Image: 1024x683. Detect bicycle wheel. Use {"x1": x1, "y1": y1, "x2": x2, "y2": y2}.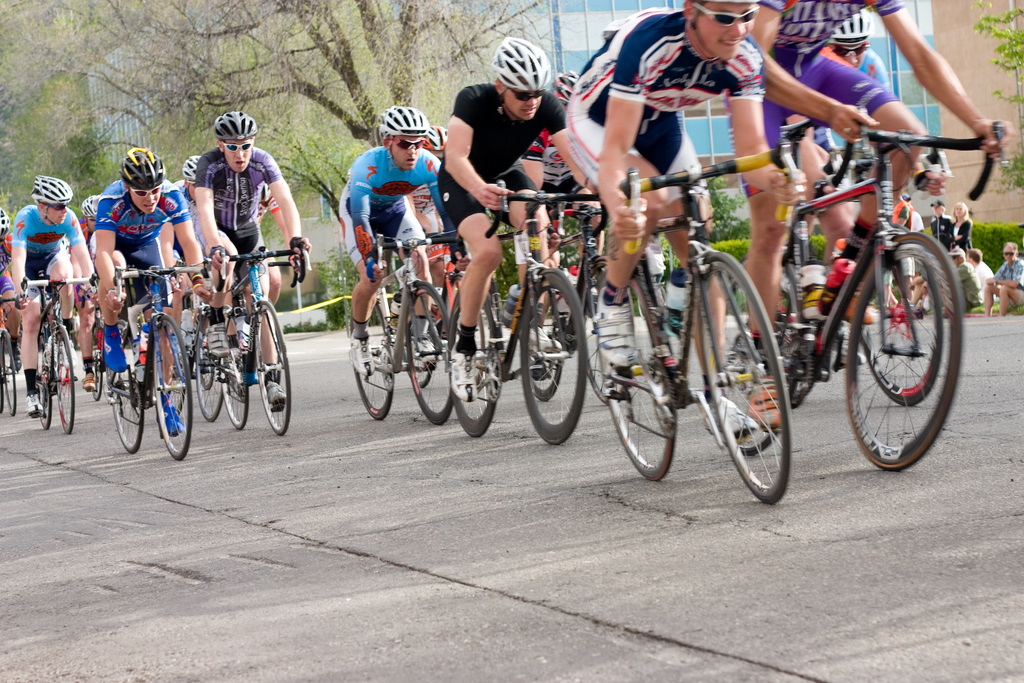
{"x1": 33, "y1": 343, "x2": 54, "y2": 432}.
